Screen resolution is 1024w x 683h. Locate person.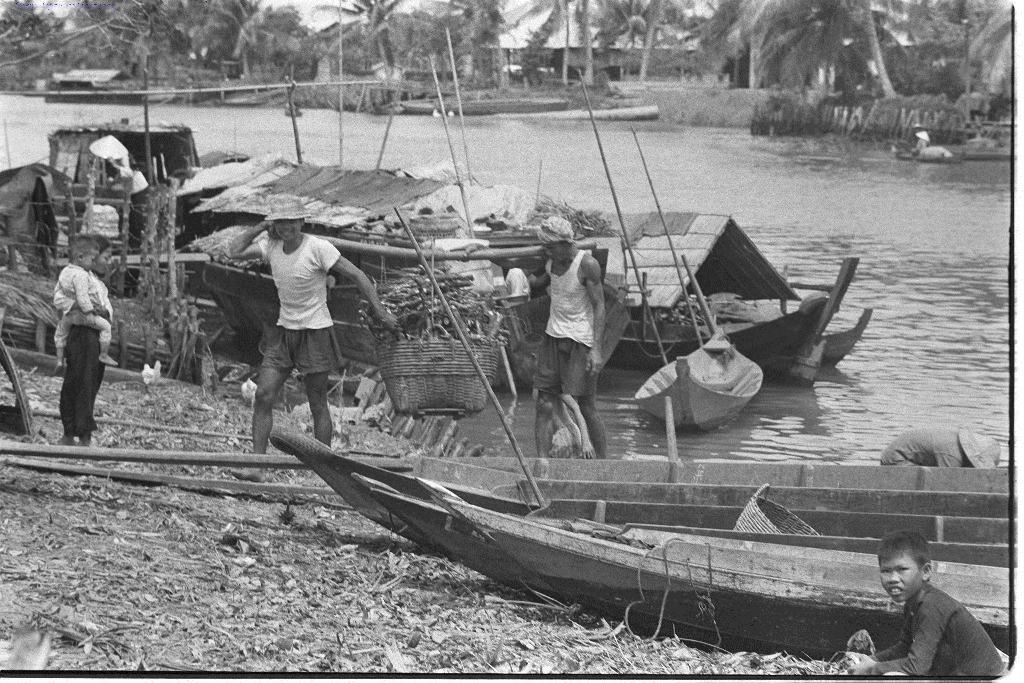
select_region(225, 205, 399, 454).
